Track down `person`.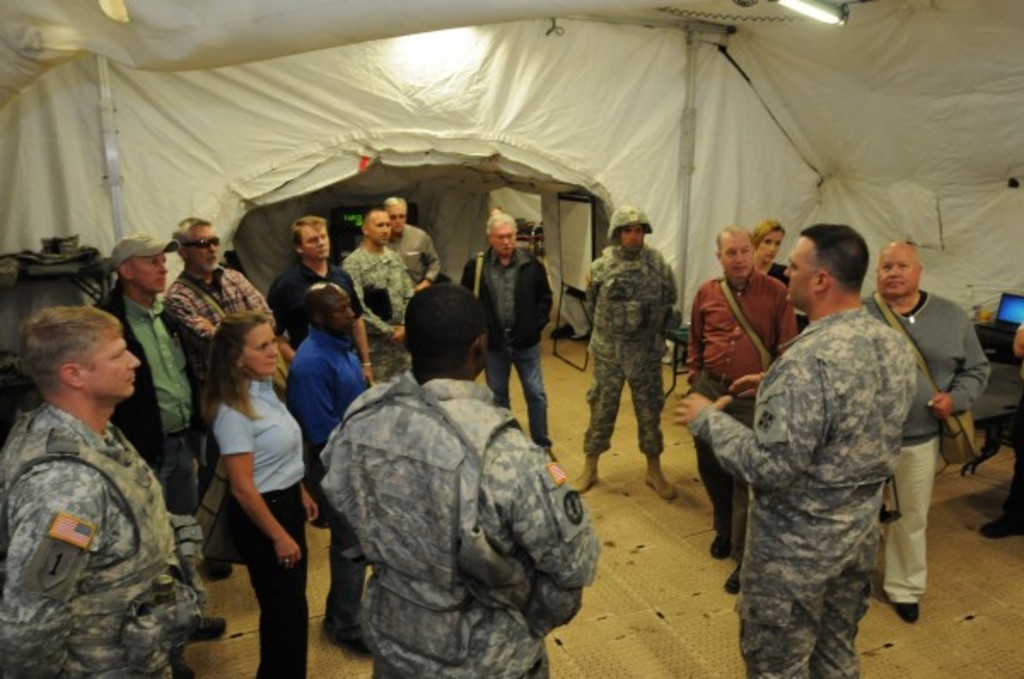
Tracked to <box>321,281,599,677</box>.
